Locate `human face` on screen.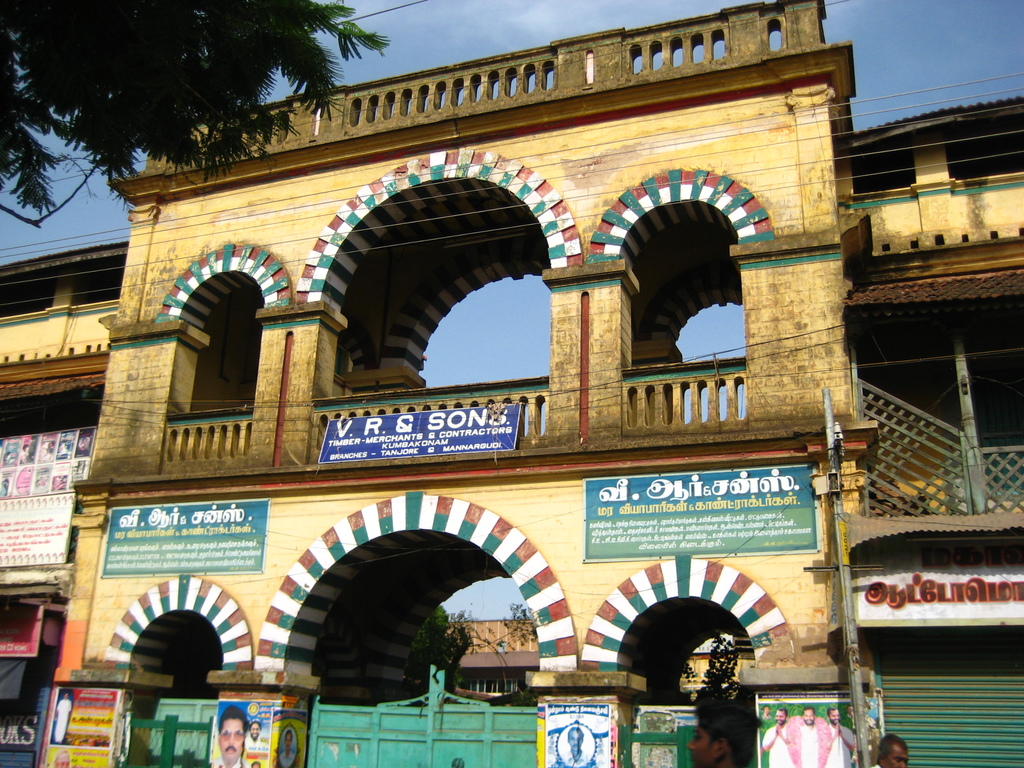
On screen at x1=775 y1=709 x2=783 y2=726.
